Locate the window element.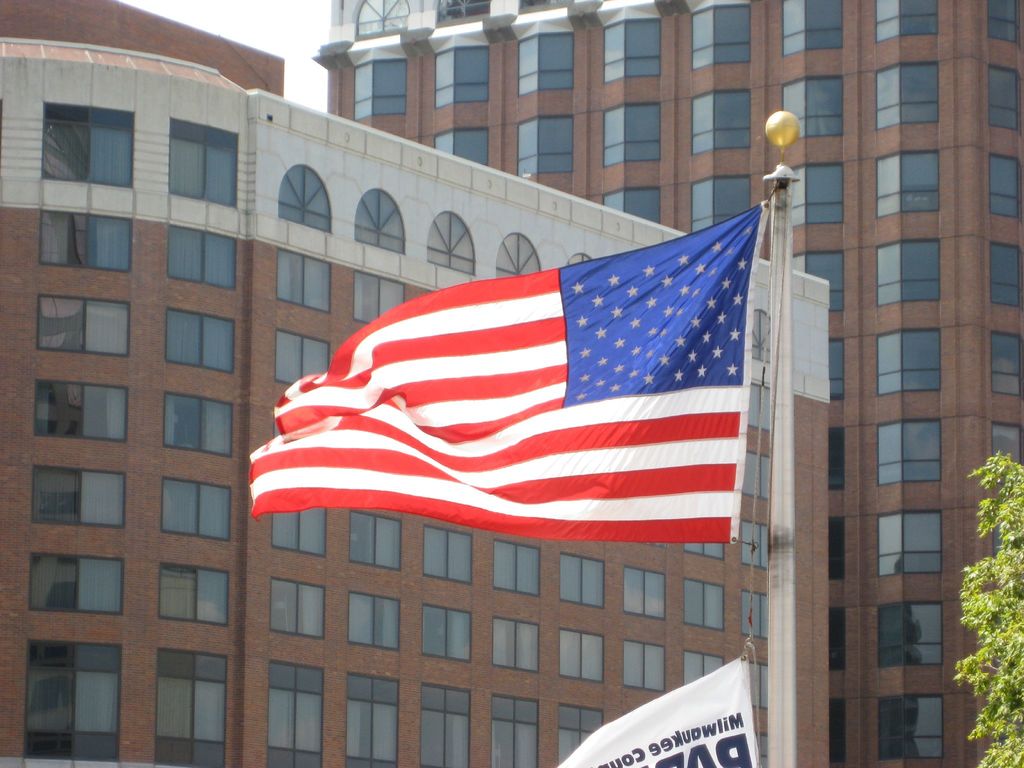
Element bbox: 602:186:663:227.
